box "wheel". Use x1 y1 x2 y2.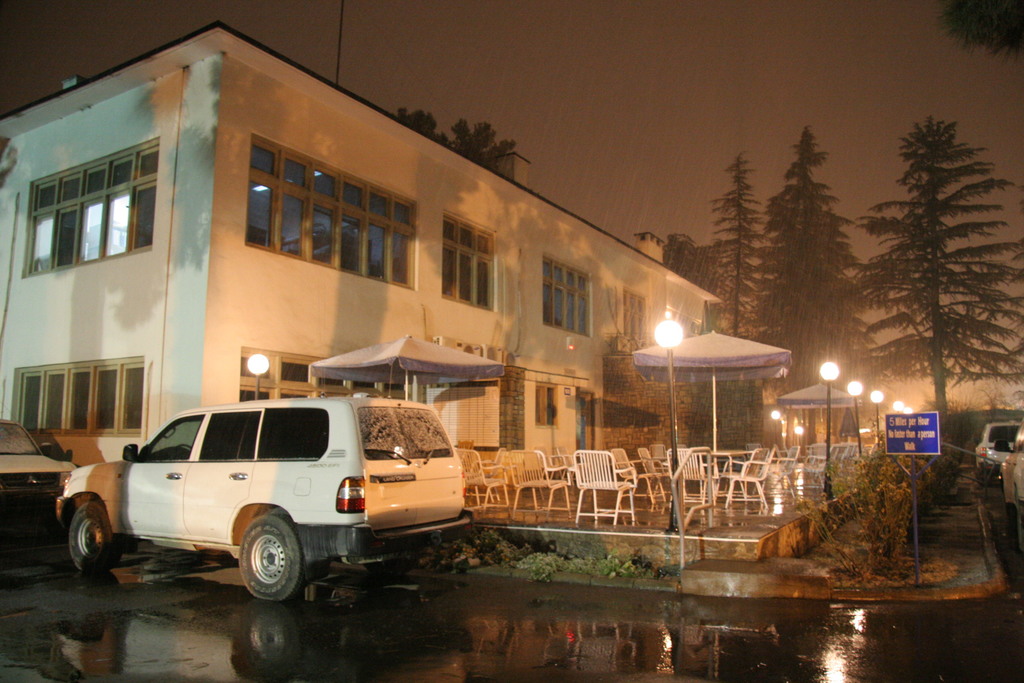
70 498 119 573.
